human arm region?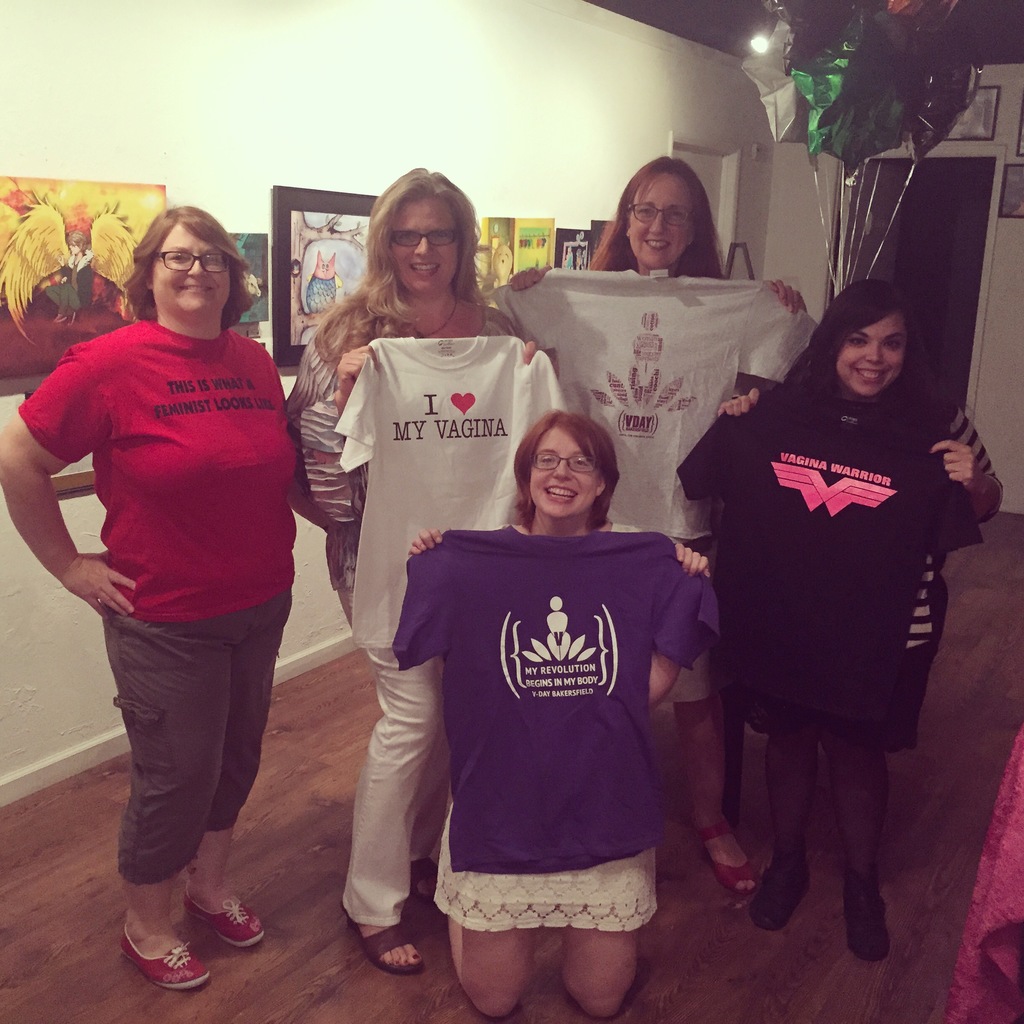
<region>708, 385, 760, 420</region>
